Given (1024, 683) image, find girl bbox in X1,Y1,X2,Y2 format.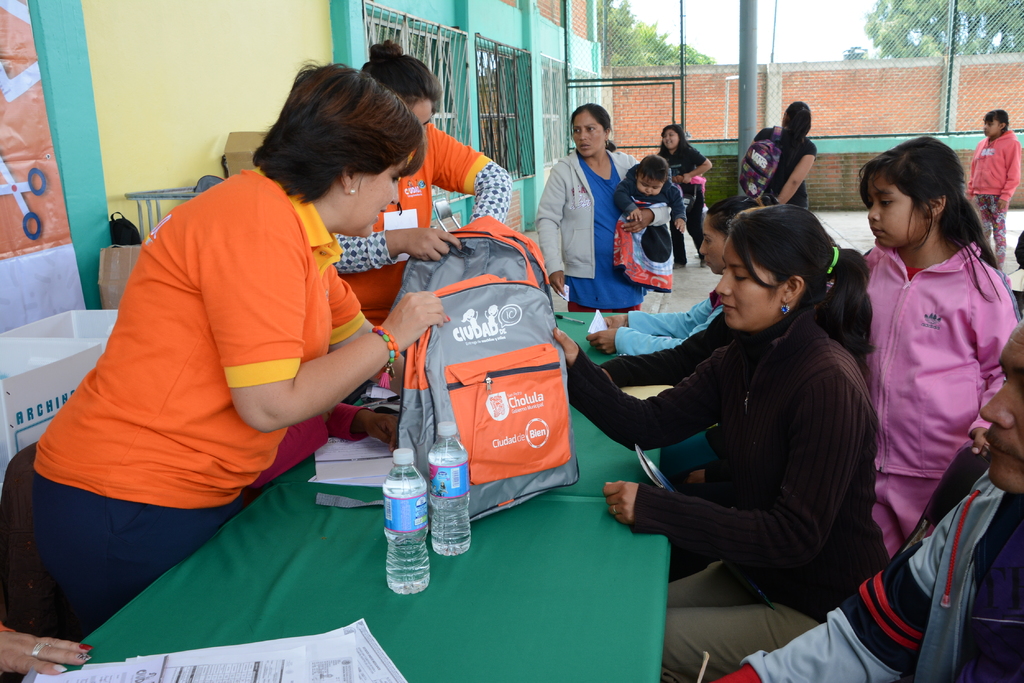
657,122,713,269.
